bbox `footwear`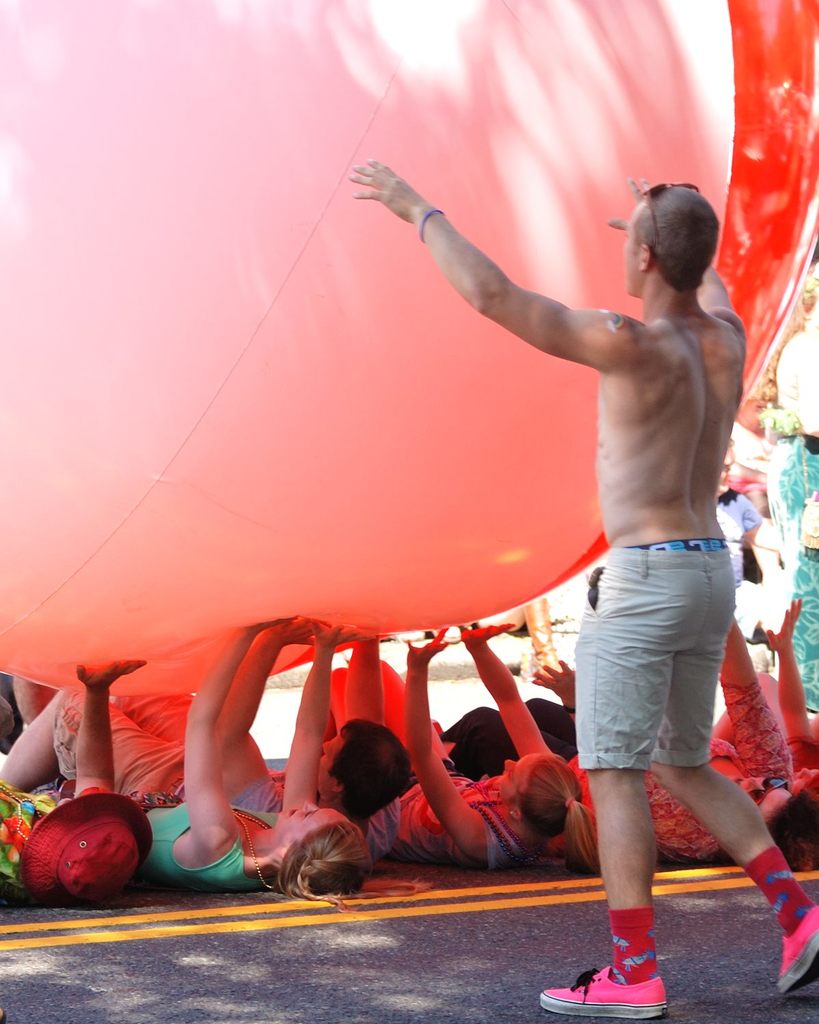
region(533, 957, 666, 1022)
